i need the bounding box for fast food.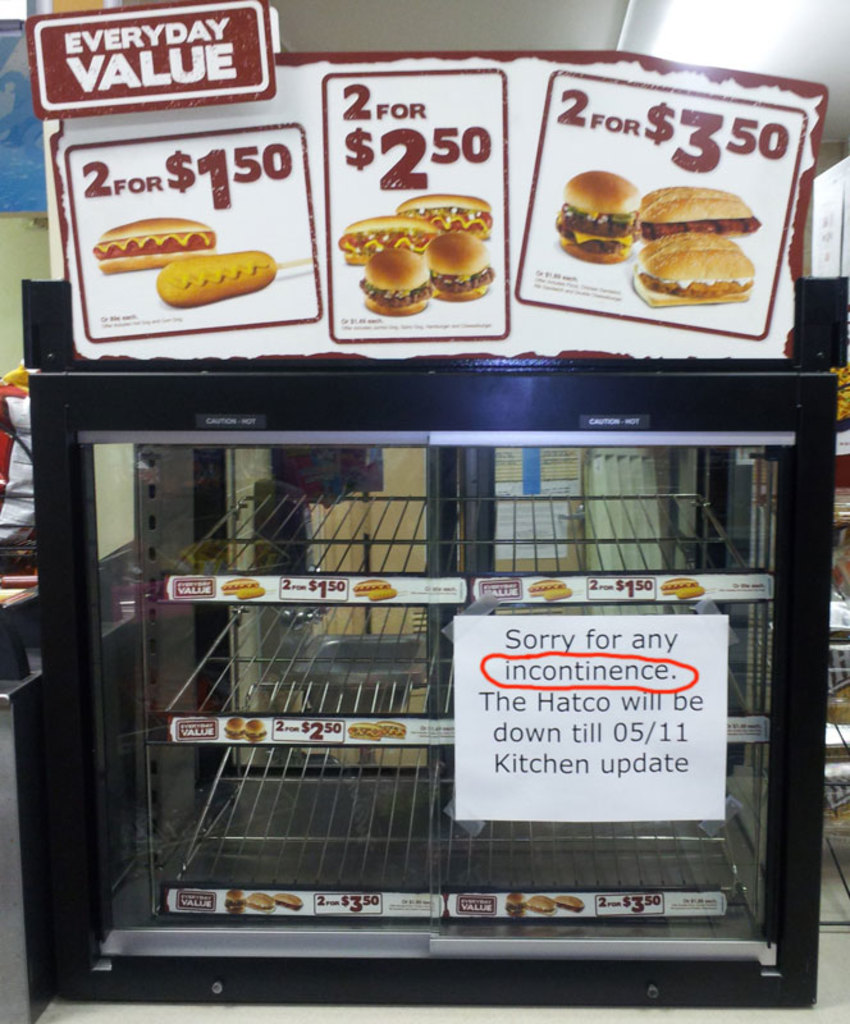
Here it is: crop(506, 892, 527, 919).
